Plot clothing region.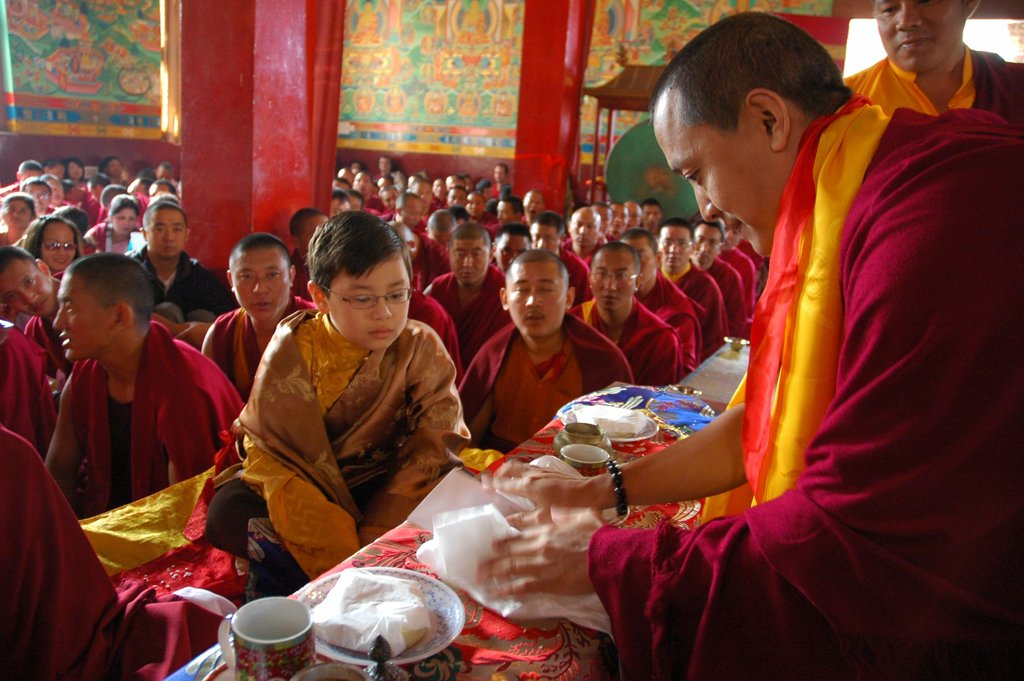
Plotted at x1=296, y1=255, x2=306, y2=299.
